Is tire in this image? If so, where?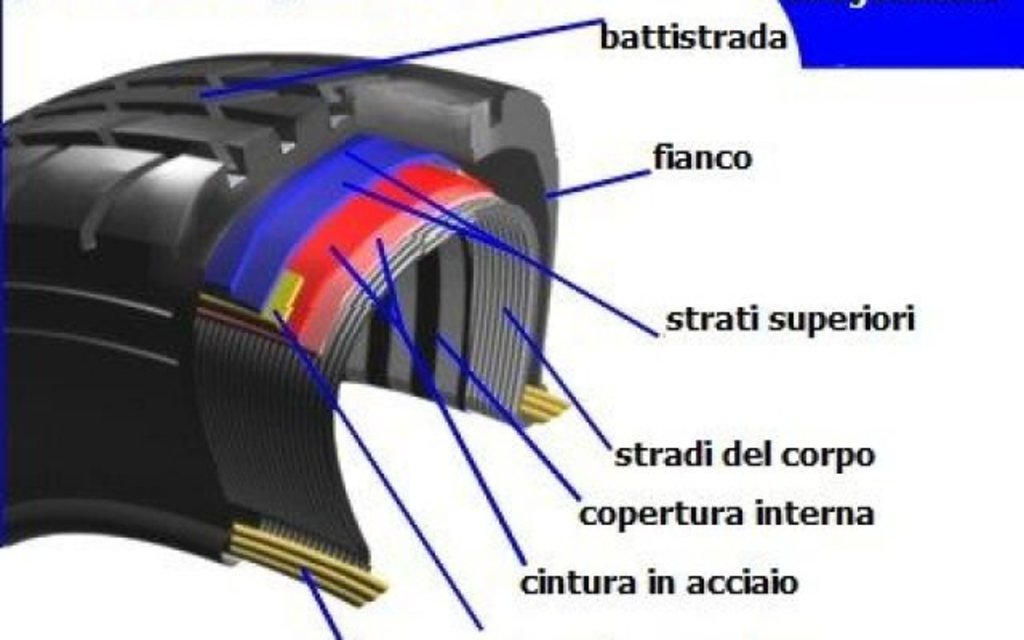
Yes, at locate(0, 45, 571, 610).
